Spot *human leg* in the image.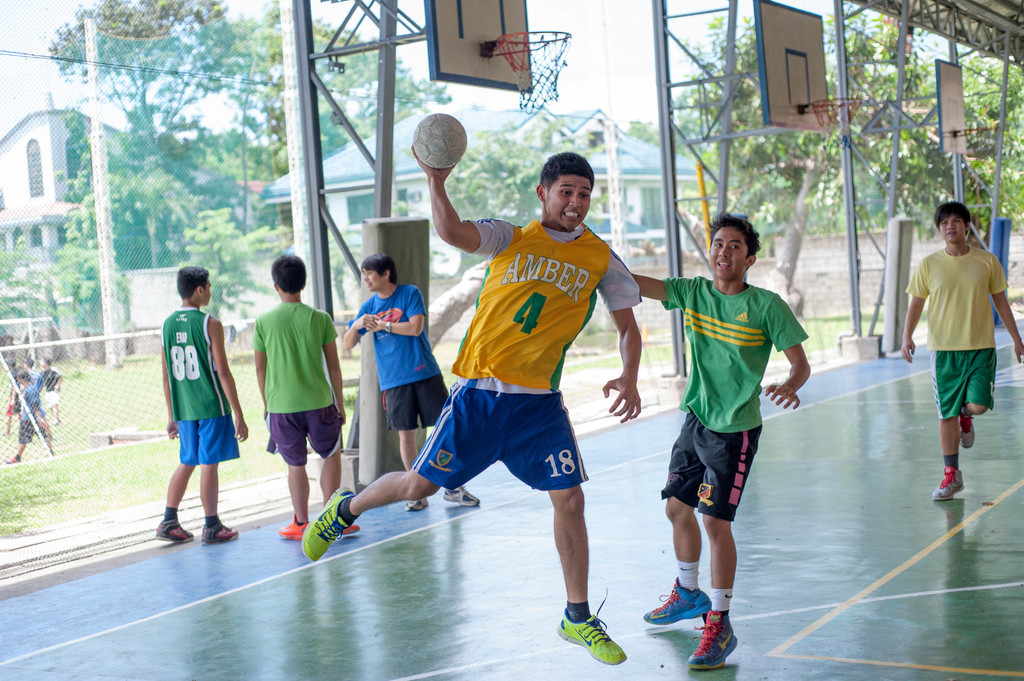
*human leg* found at [386, 376, 422, 503].
